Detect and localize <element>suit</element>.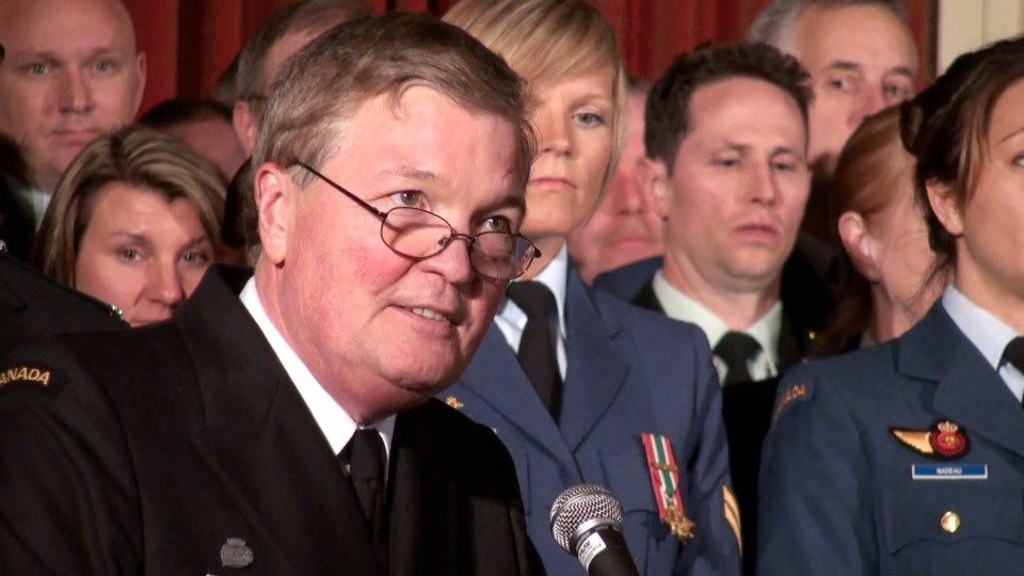
Localized at bbox=(425, 237, 750, 575).
